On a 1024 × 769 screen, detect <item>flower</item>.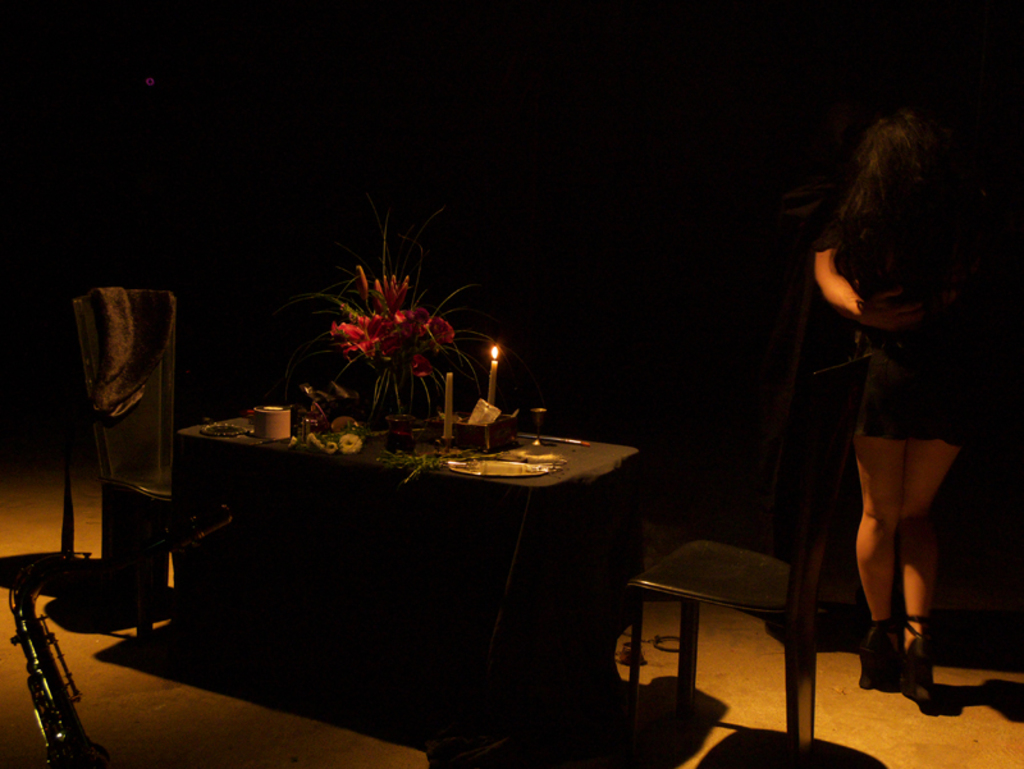
{"x1": 340, "y1": 434, "x2": 362, "y2": 450}.
